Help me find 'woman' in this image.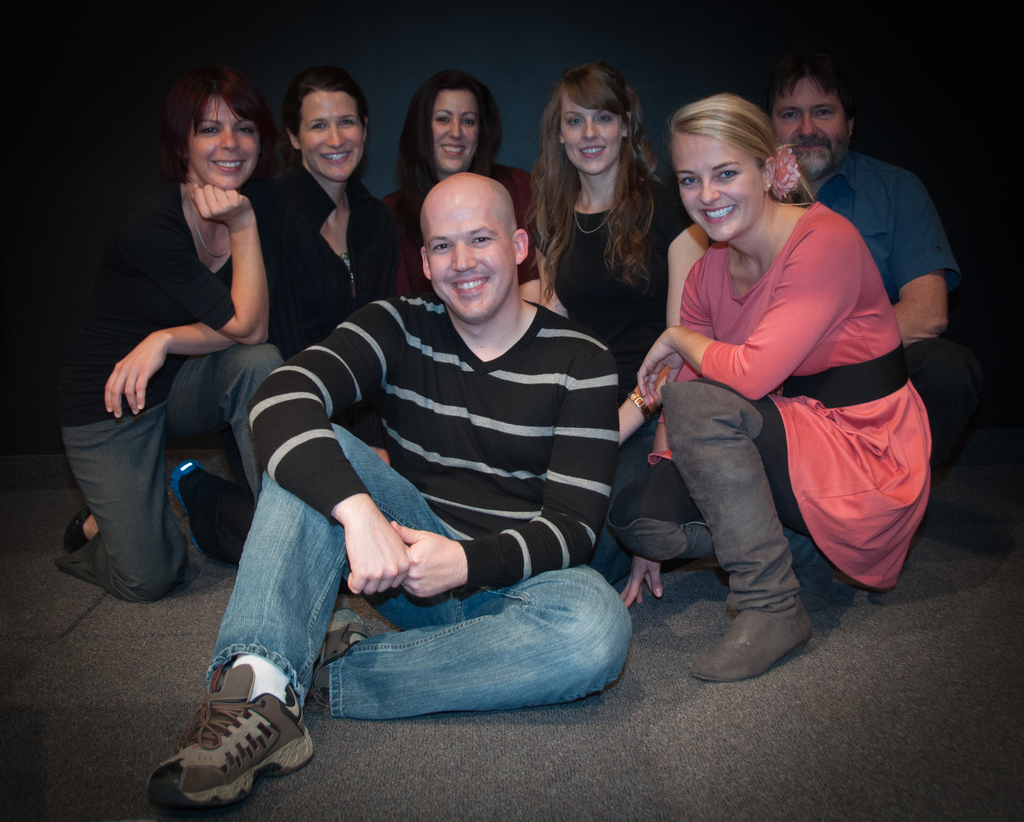
Found it: 628 42 899 685.
